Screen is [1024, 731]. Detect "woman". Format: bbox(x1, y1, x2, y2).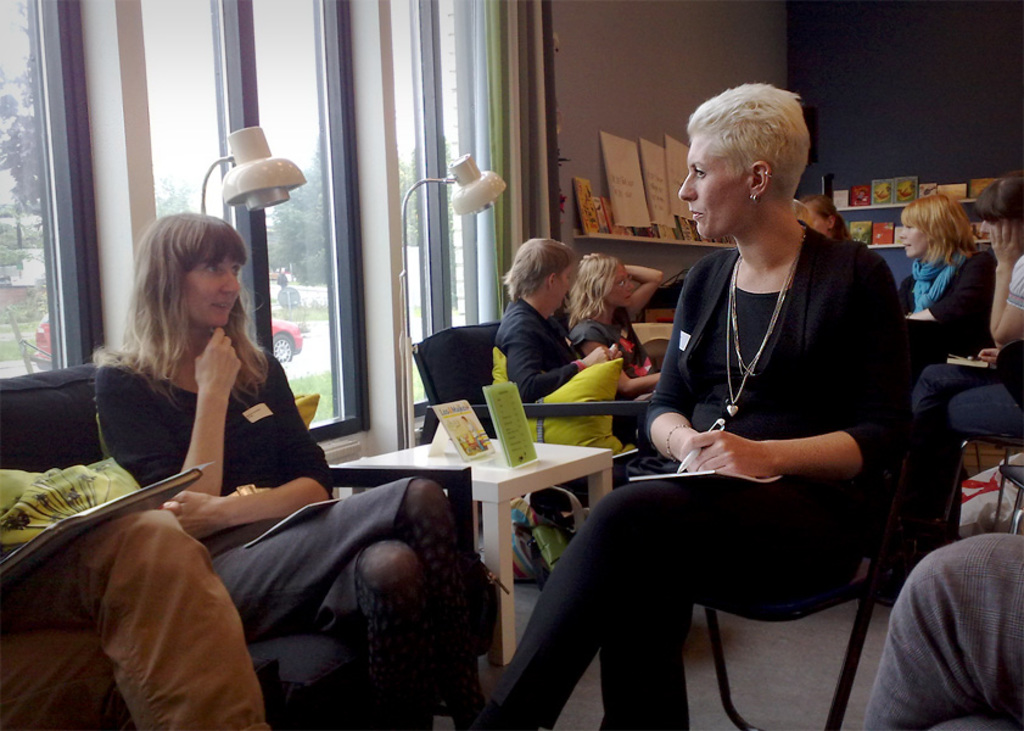
bbox(855, 172, 1023, 607).
